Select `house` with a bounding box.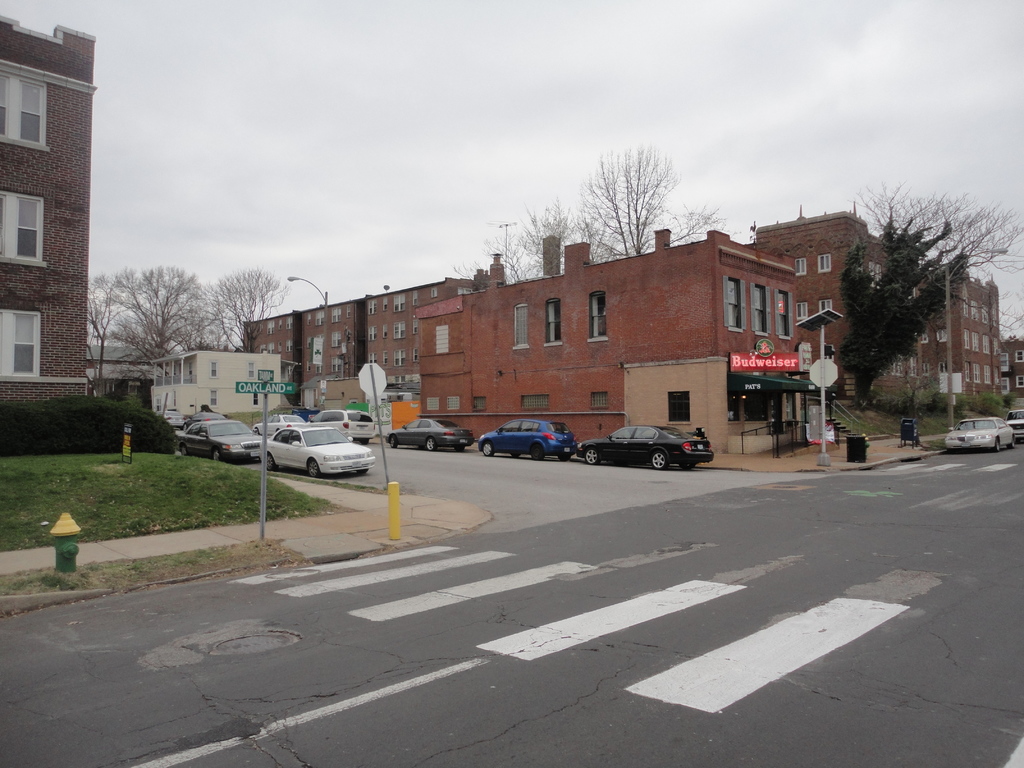
box(302, 301, 358, 405).
